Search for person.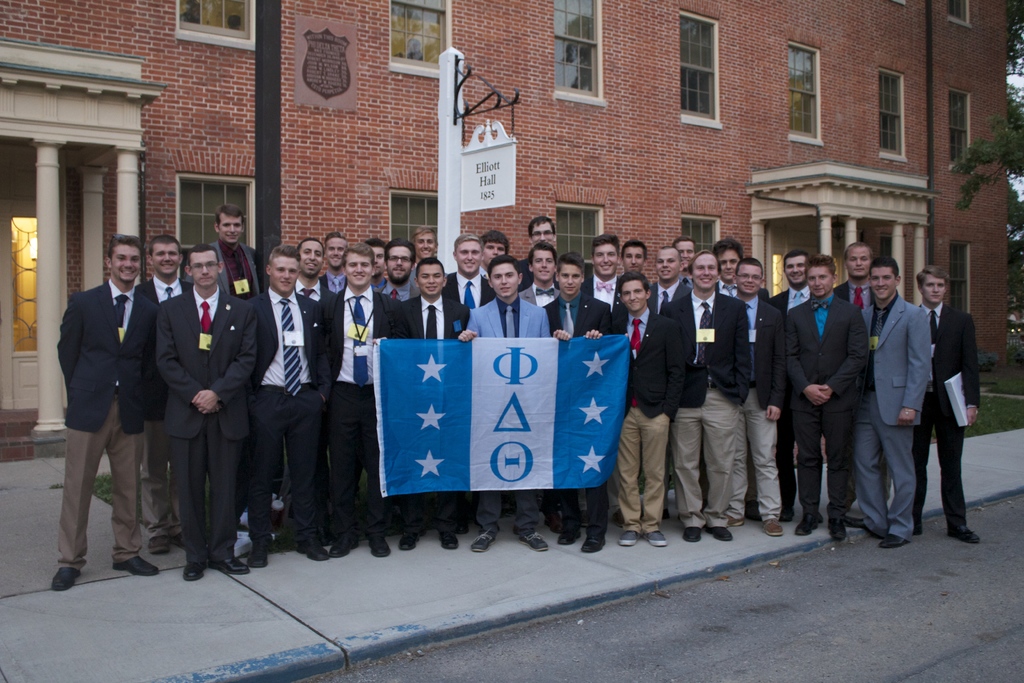
Found at {"left": 67, "top": 203, "right": 979, "bottom": 586}.
